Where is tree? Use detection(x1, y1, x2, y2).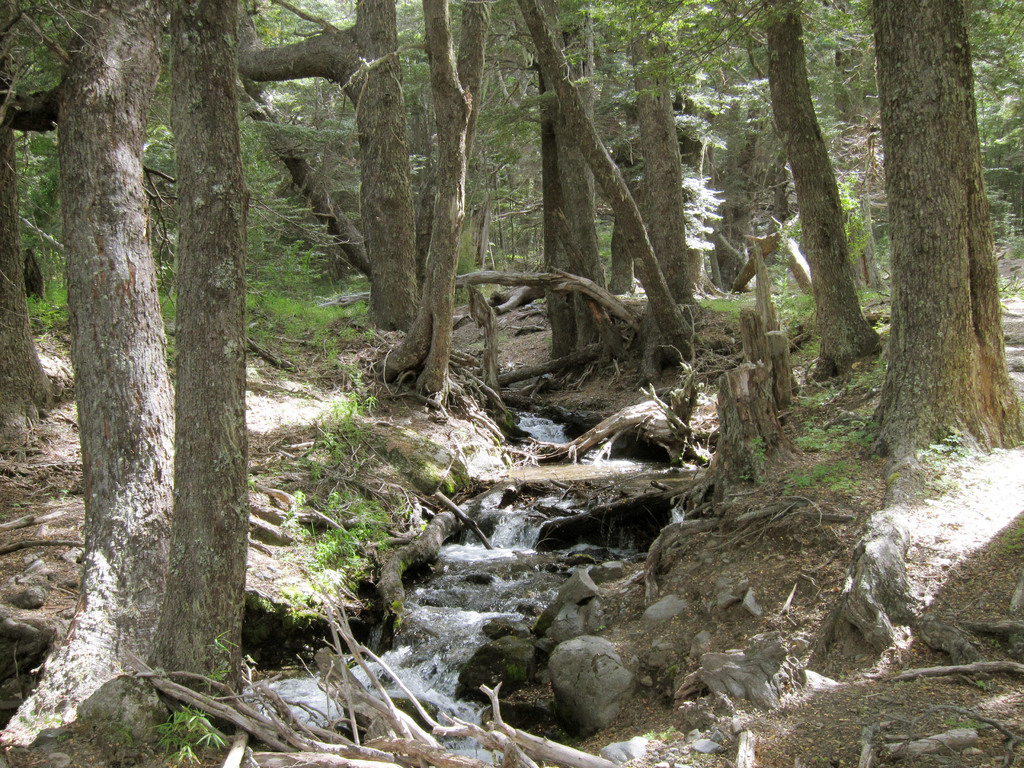
detection(648, 0, 902, 388).
